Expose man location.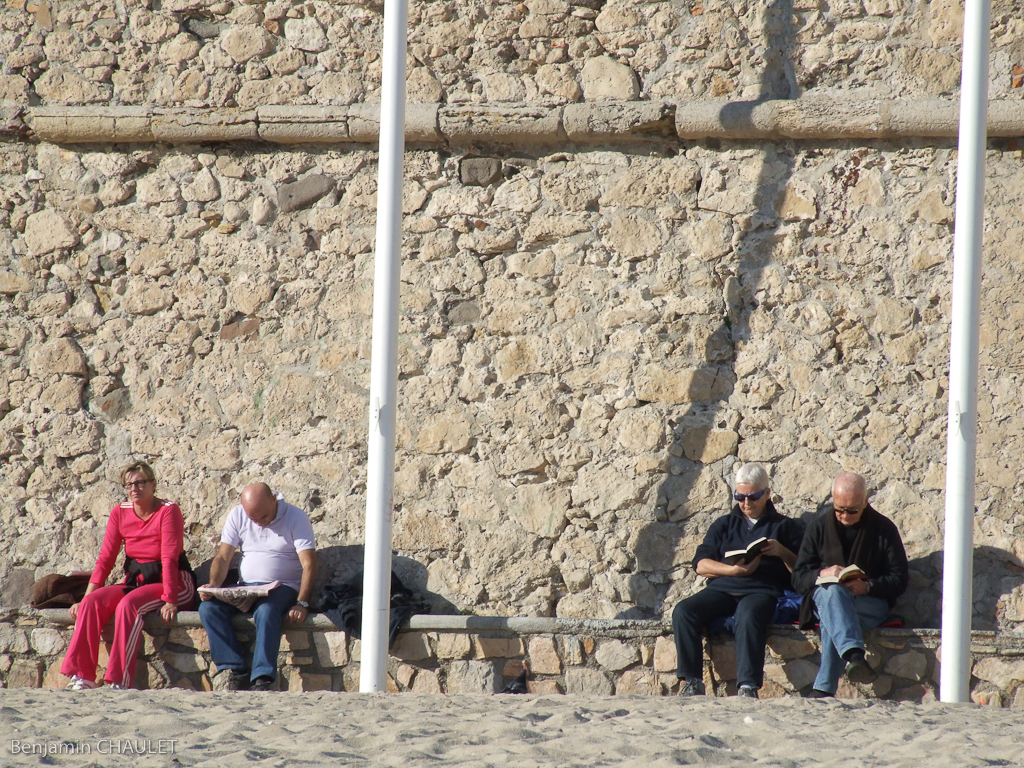
Exposed at <box>681,483,811,704</box>.
